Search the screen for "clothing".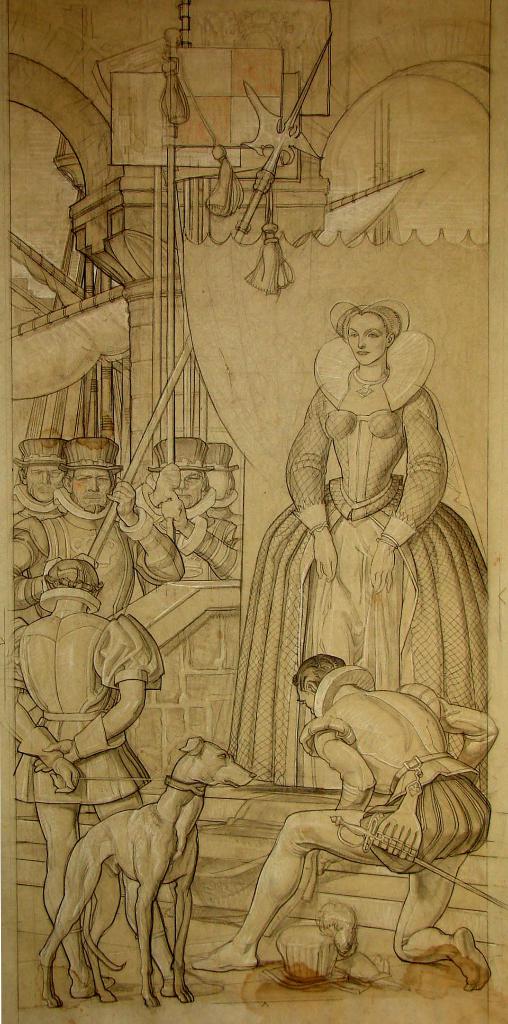
Found at x1=0 y1=591 x2=166 y2=806.
